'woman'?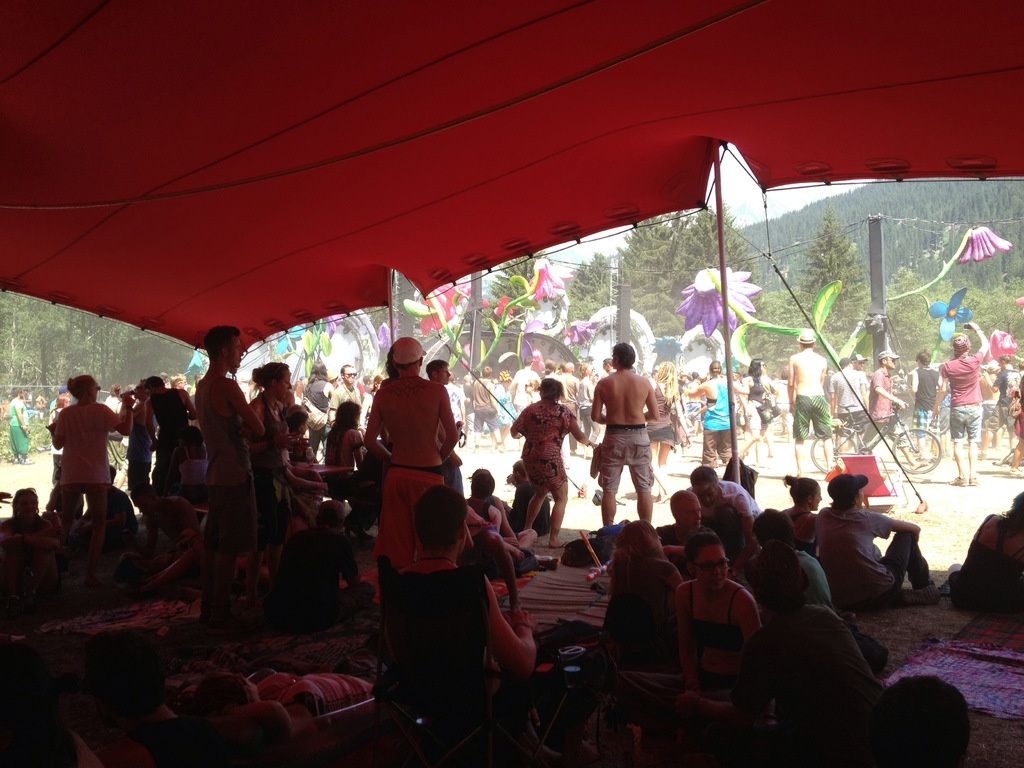
Rect(250, 364, 298, 579)
